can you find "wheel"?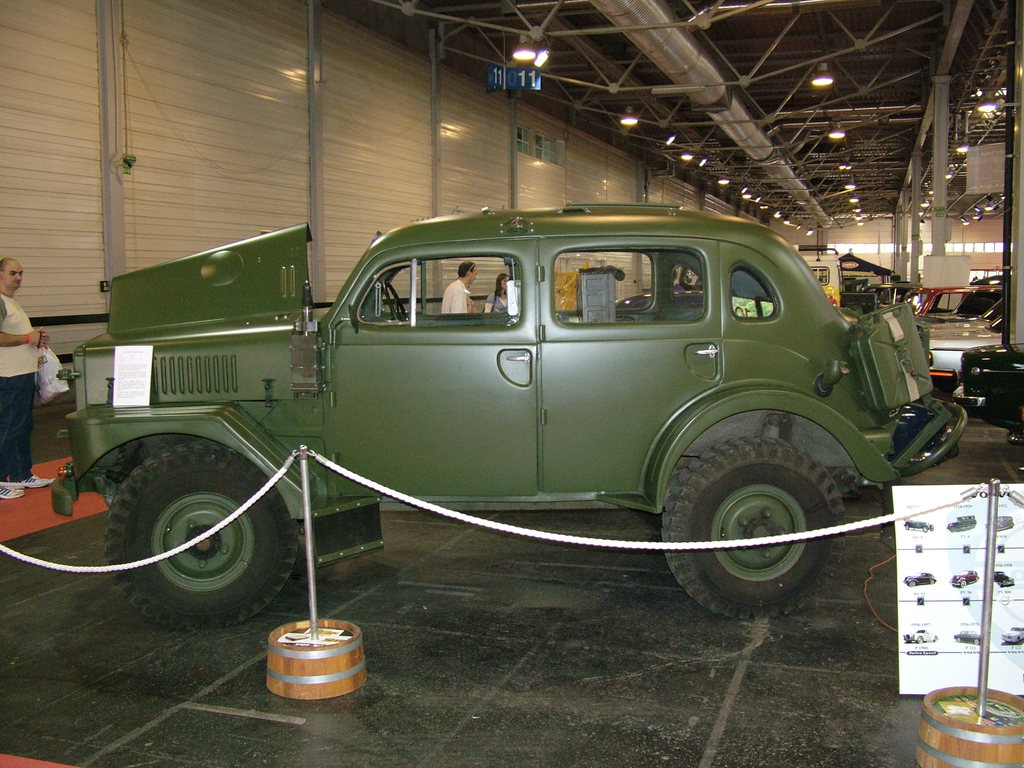
Yes, bounding box: locate(103, 438, 299, 637).
